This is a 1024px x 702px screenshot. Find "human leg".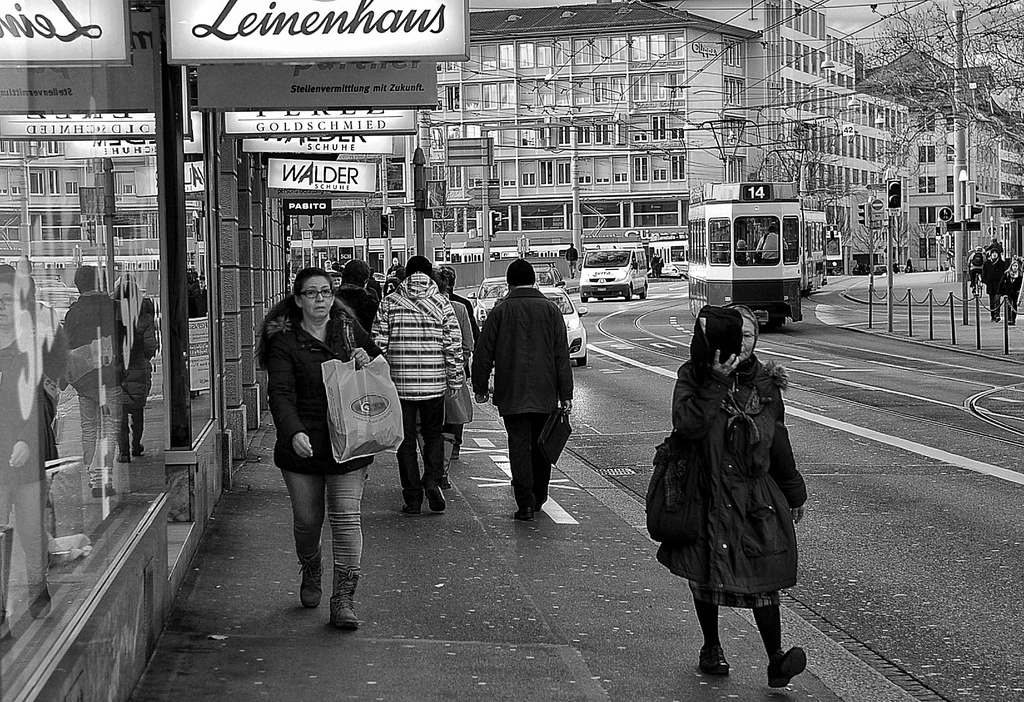
Bounding box: box(329, 473, 371, 632).
